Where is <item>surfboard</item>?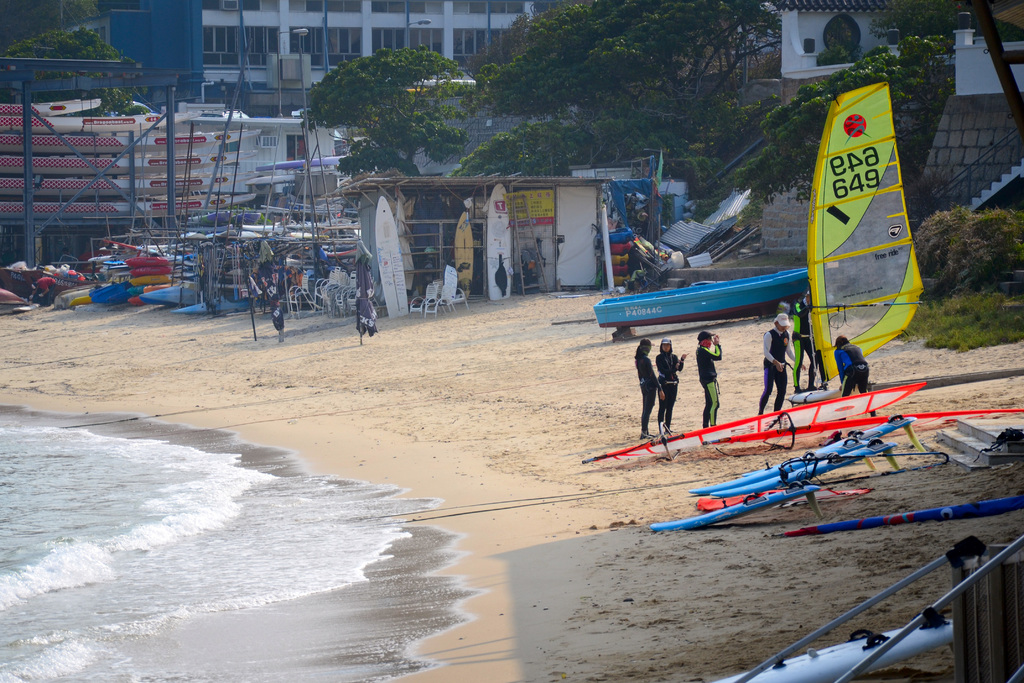
<region>714, 438, 902, 499</region>.
